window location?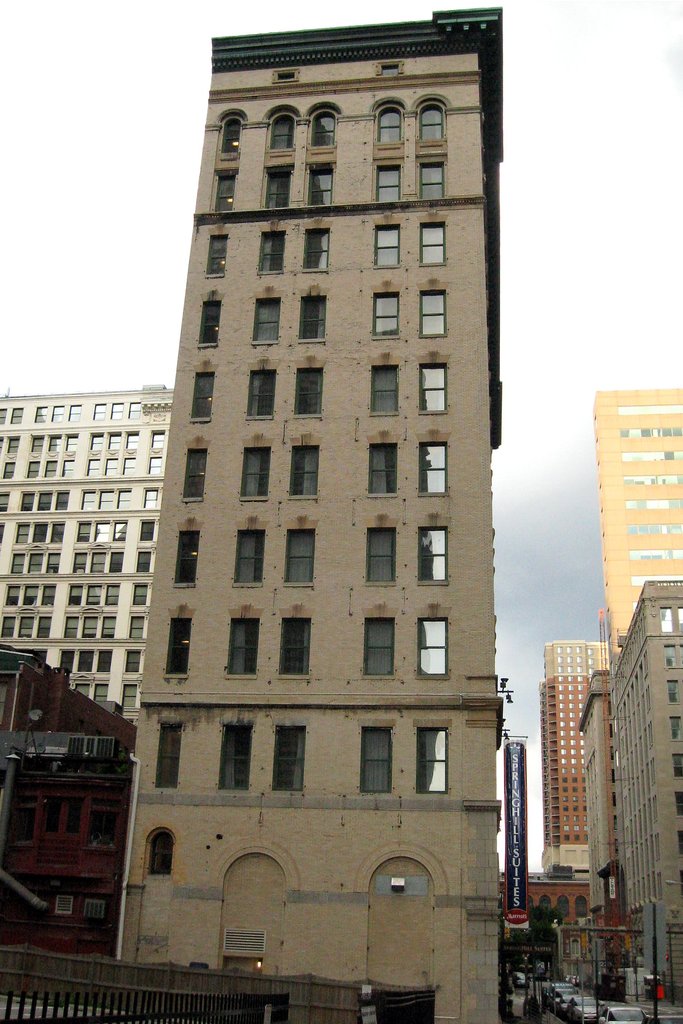
box(277, 620, 308, 682)
